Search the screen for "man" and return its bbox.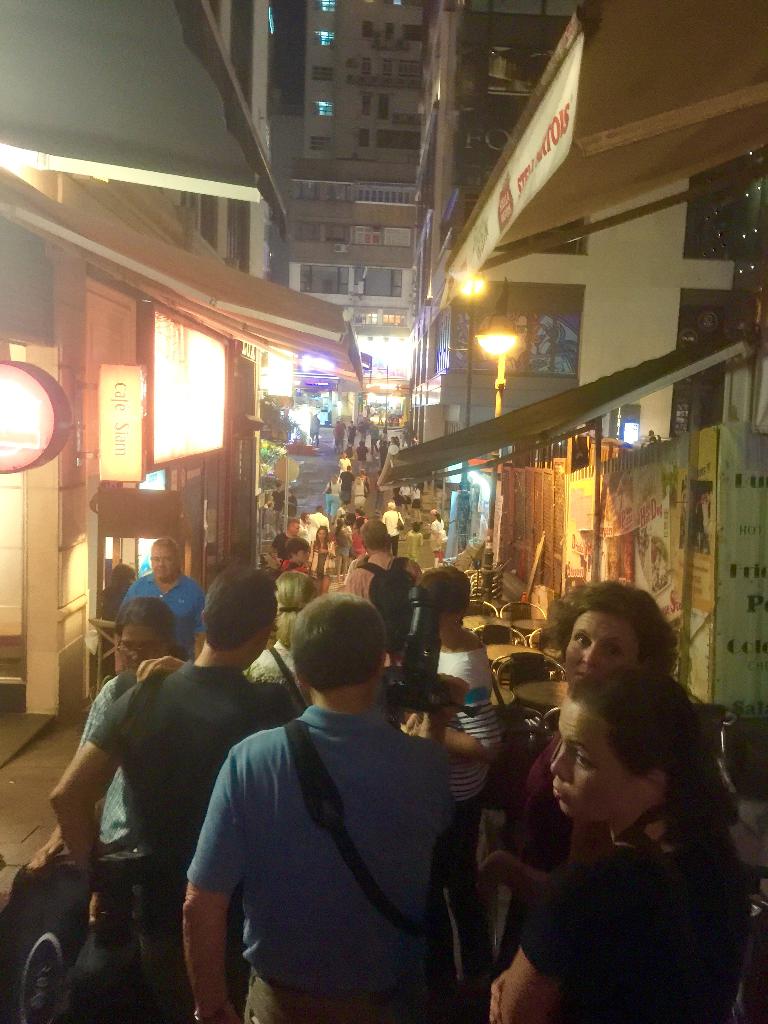
Found: 342 463 357 502.
